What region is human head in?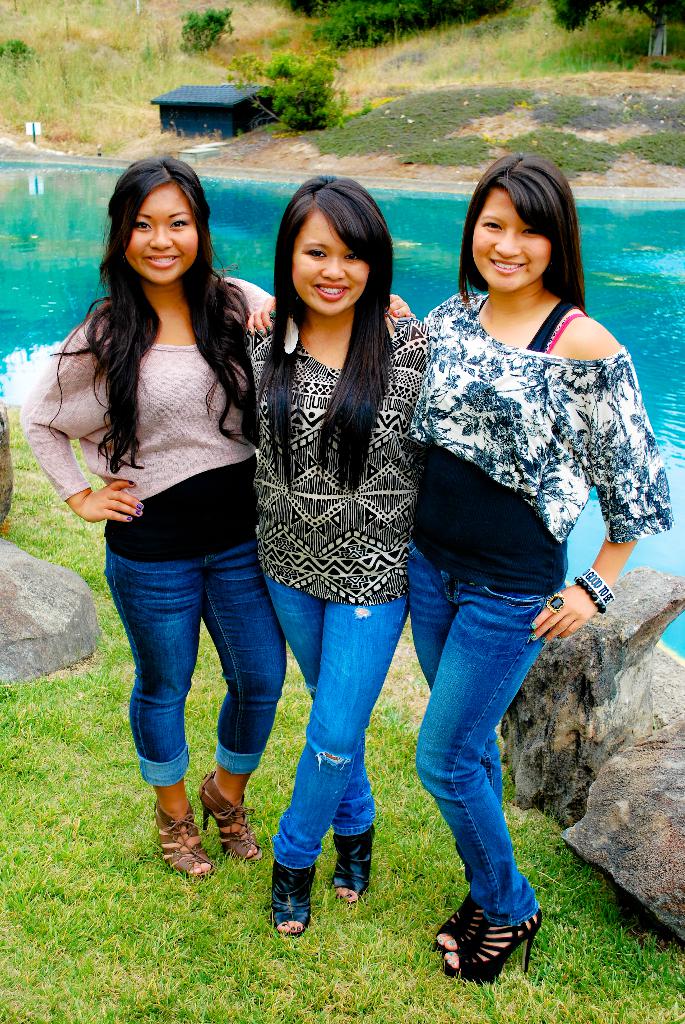
left=274, top=169, right=390, bottom=306.
